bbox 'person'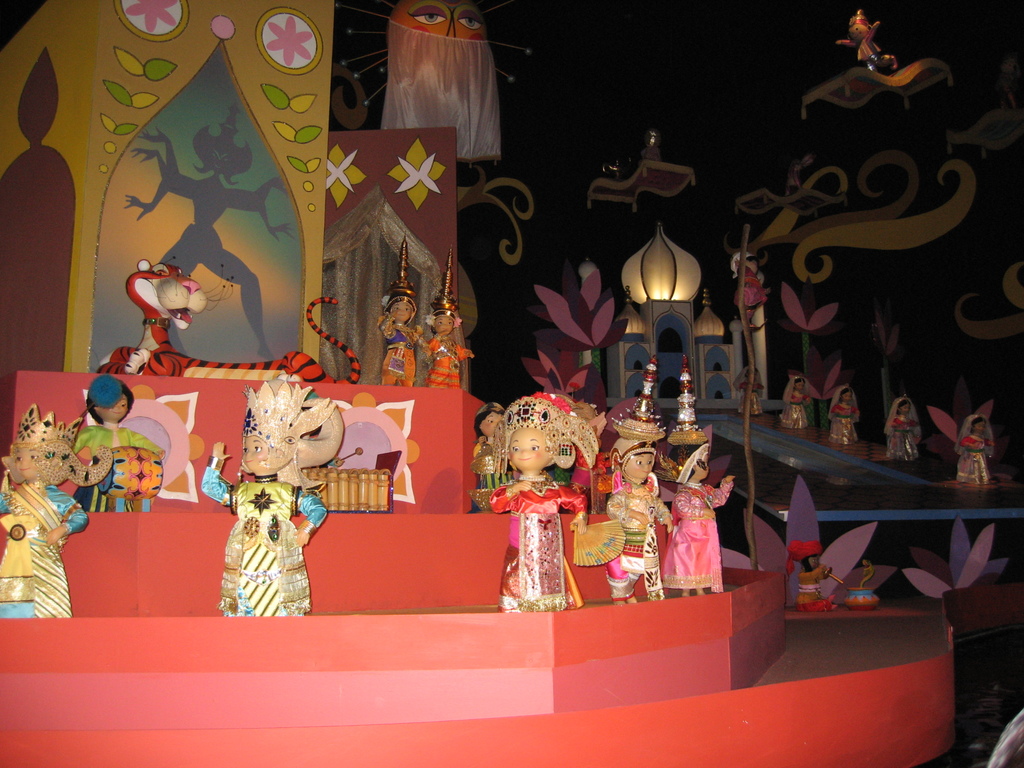
885 396 924 460
